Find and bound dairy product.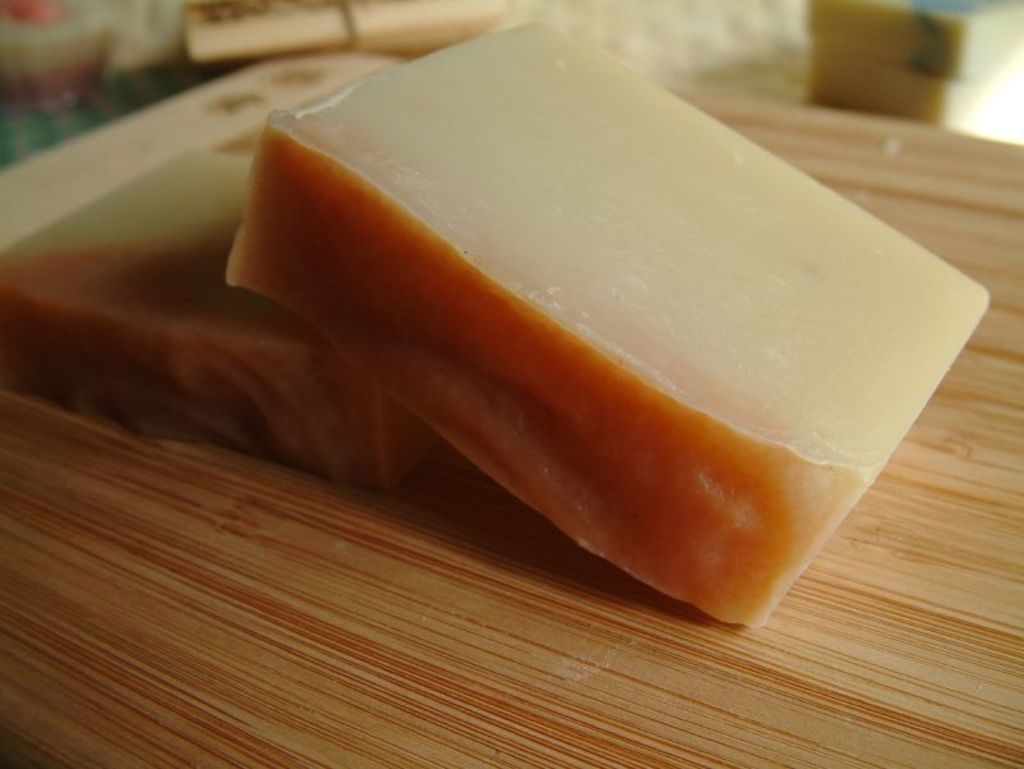
Bound: rect(3, 143, 467, 489).
